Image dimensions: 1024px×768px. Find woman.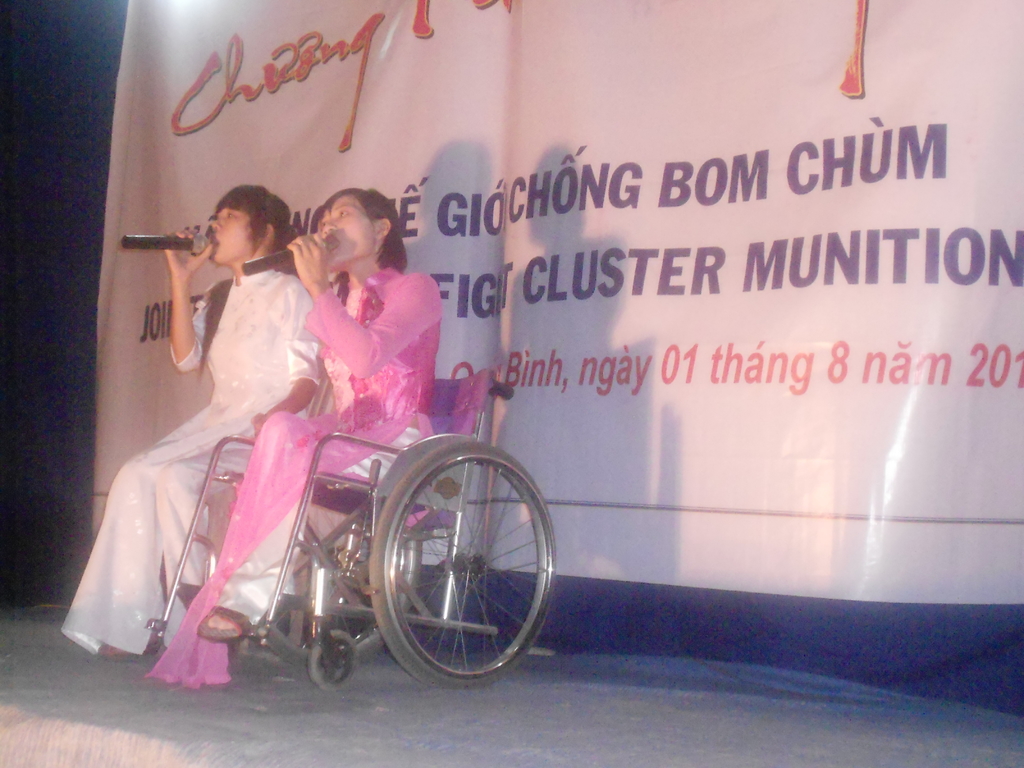
[59,181,323,659].
